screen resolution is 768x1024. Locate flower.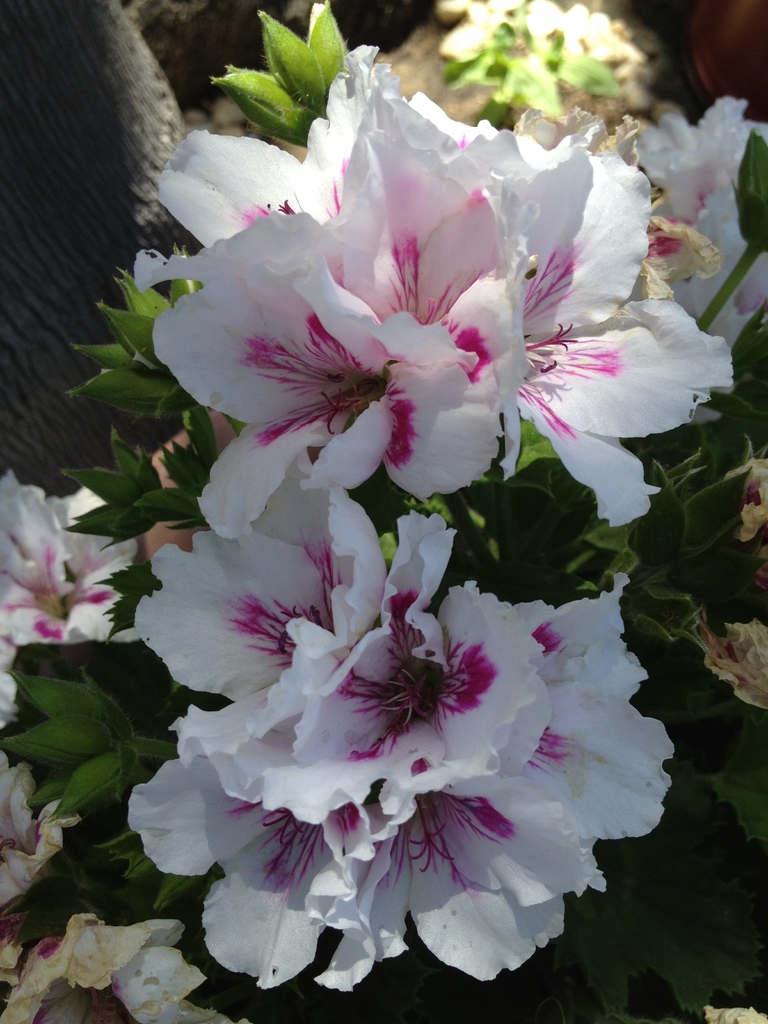
bbox=(727, 454, 767, 541).
